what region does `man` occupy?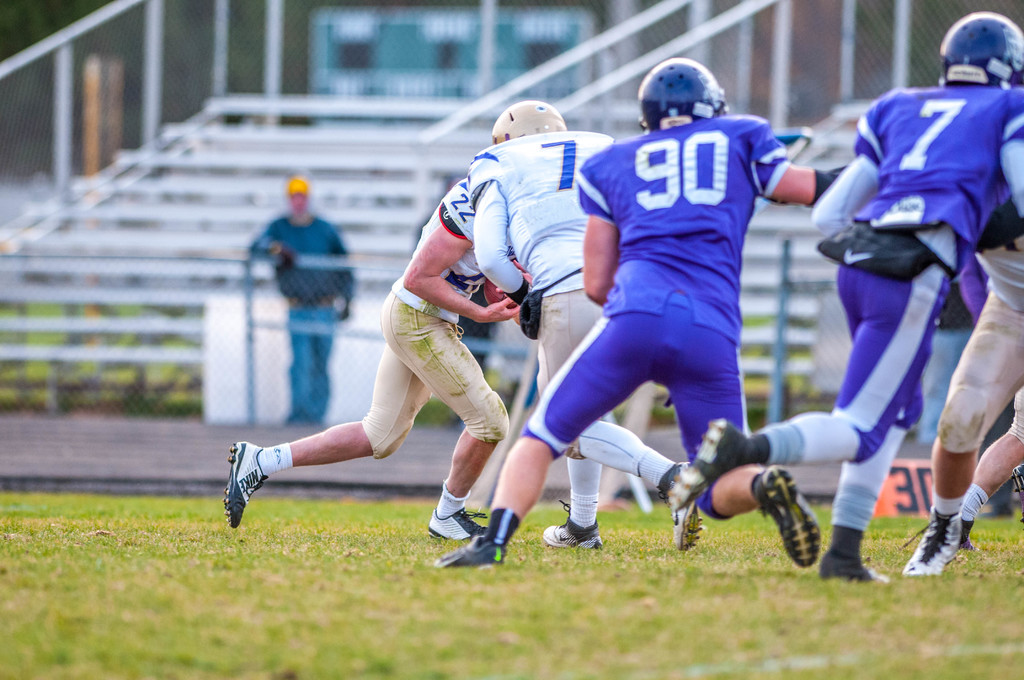
bbox=[221, 177, 520, 540].
